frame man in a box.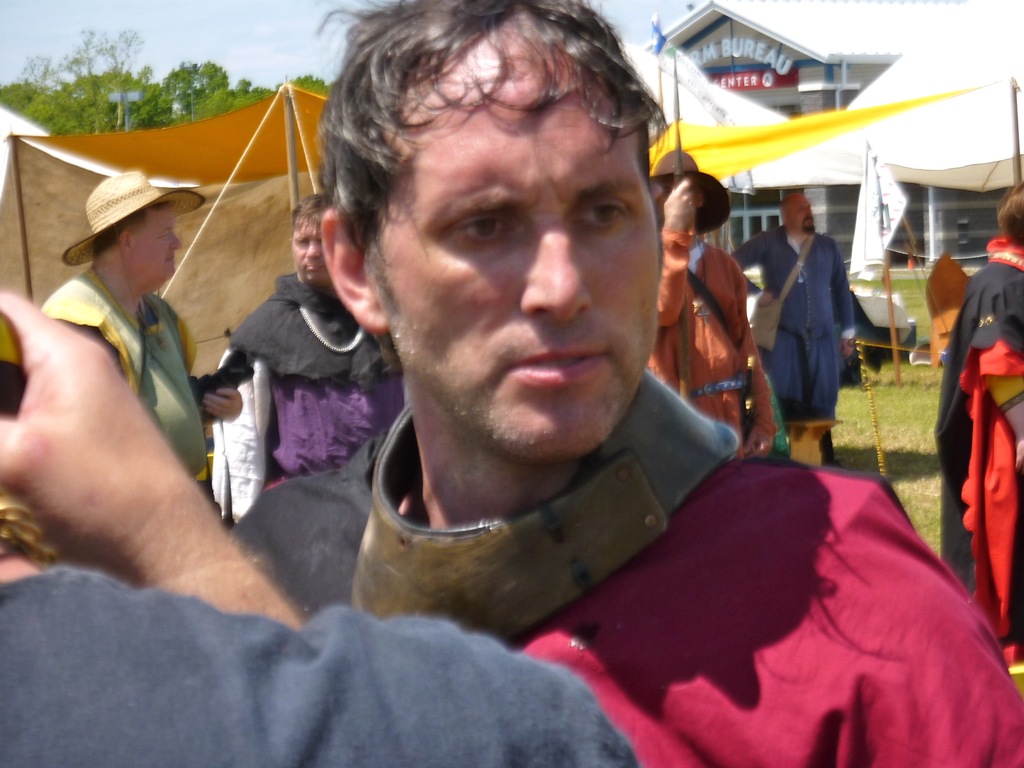
l=765, t=191, r=877, b=452.
